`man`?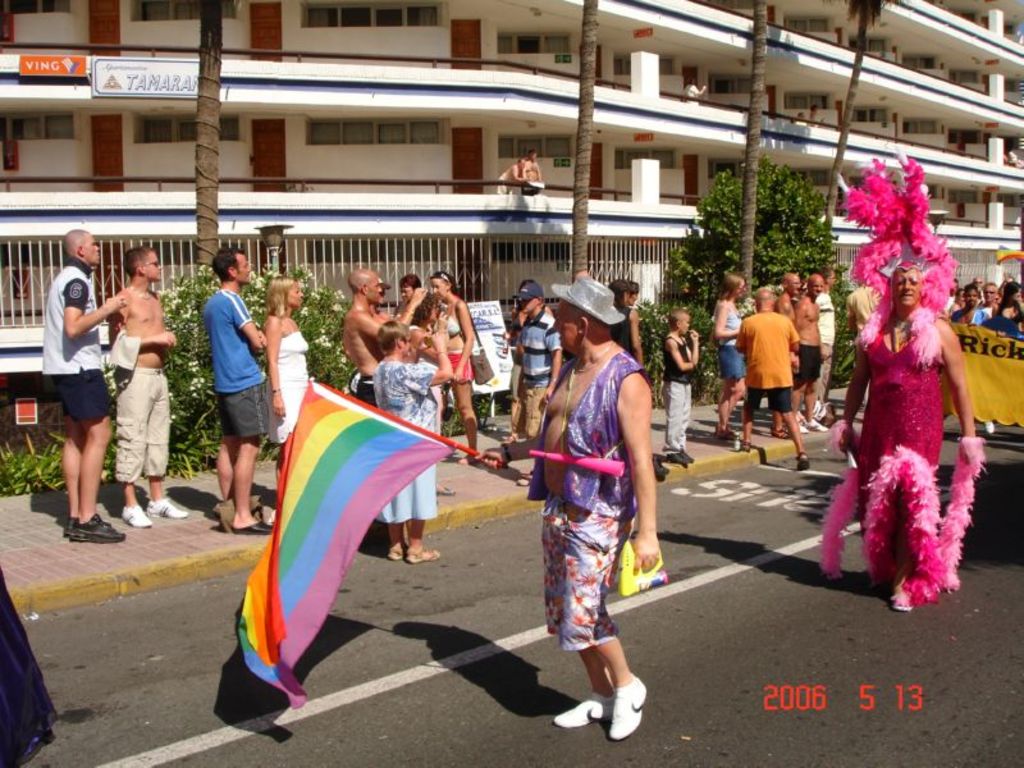
461:280:666:740
